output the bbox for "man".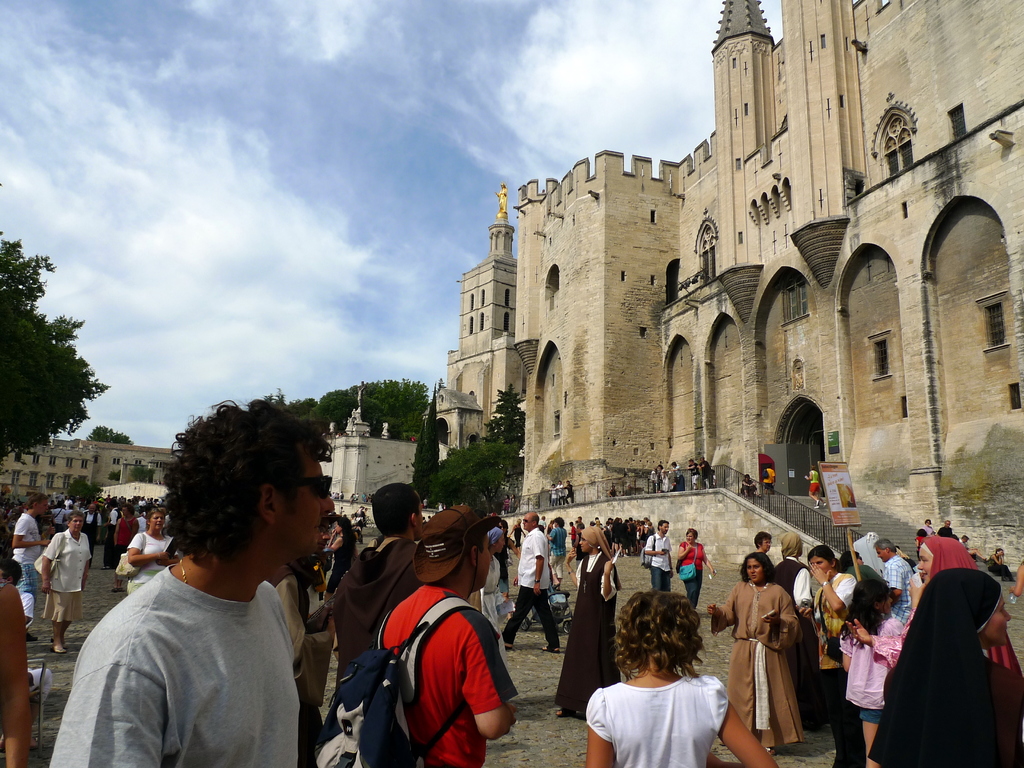
box(936, 521, 953, 537).
